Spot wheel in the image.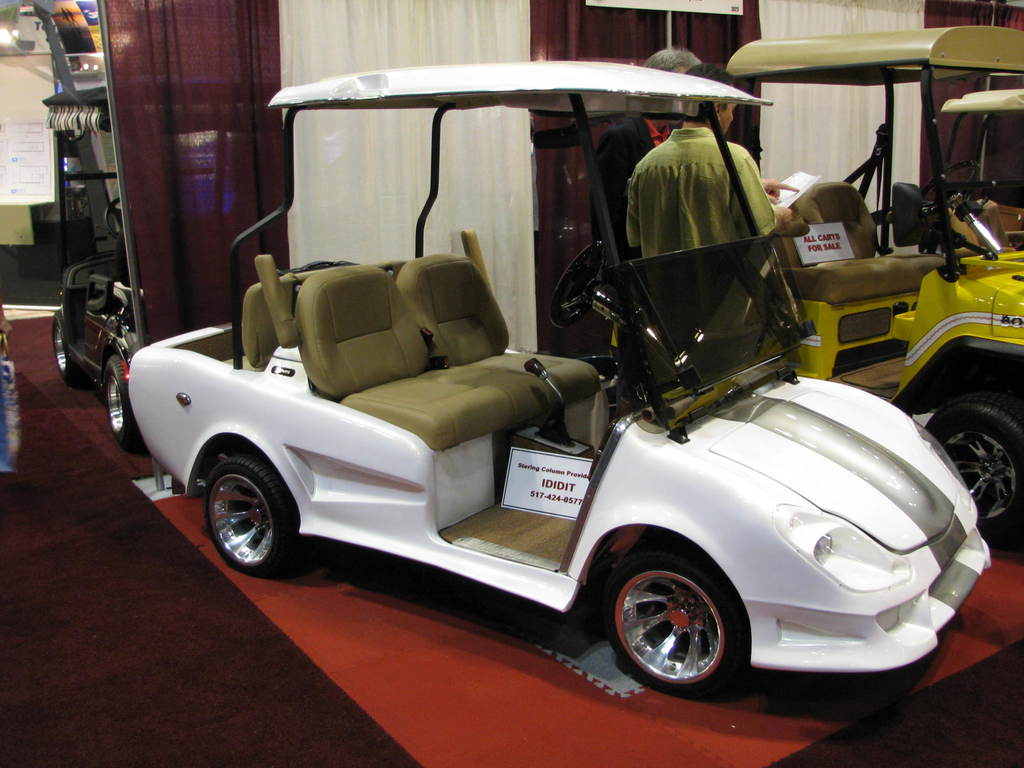
wheel found at 602/557/756/694.
